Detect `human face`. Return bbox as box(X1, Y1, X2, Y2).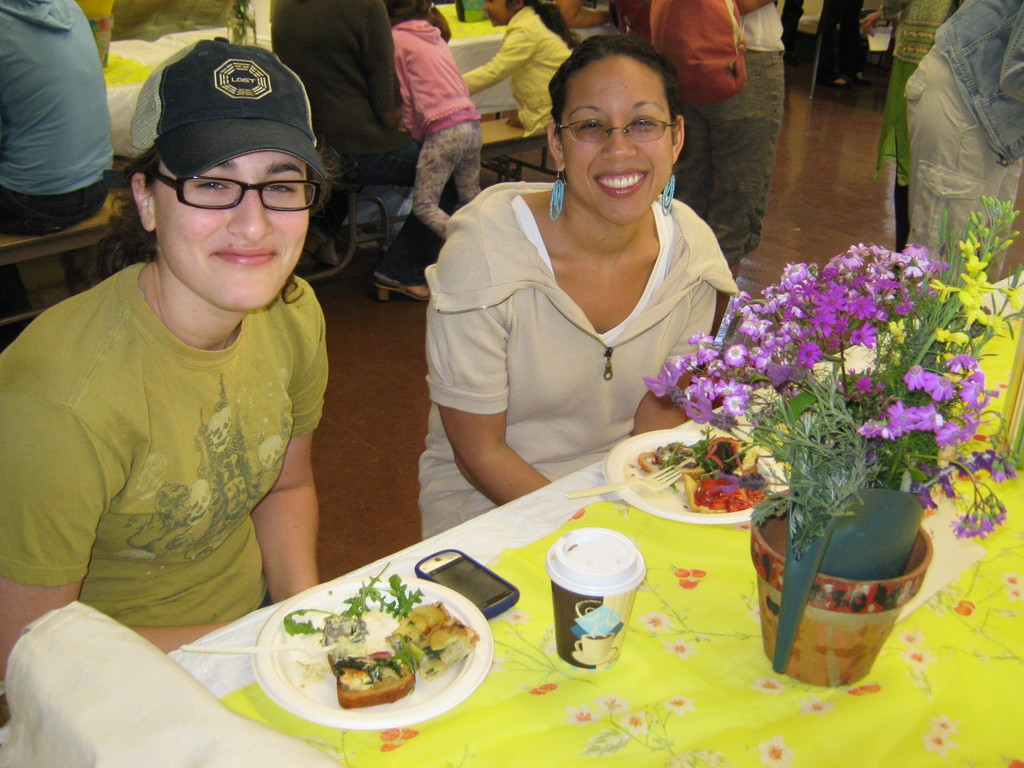
box(152, 140, 309, 311).
